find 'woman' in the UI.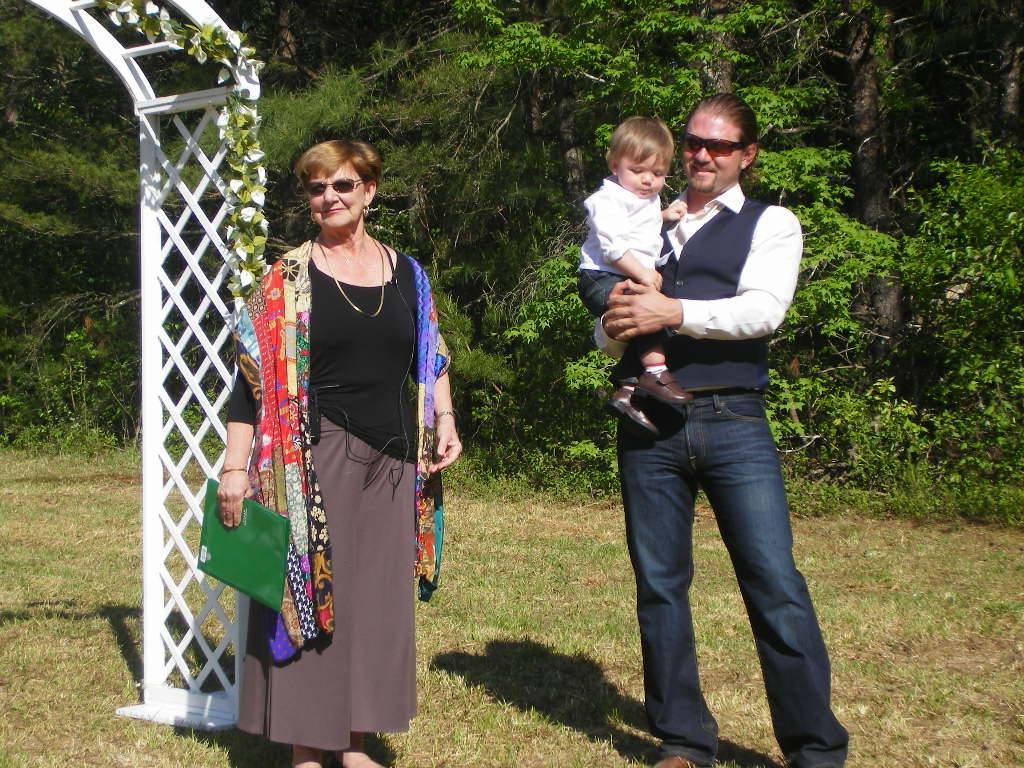
UI element at <region>207, 122, 451, 747</region>.
